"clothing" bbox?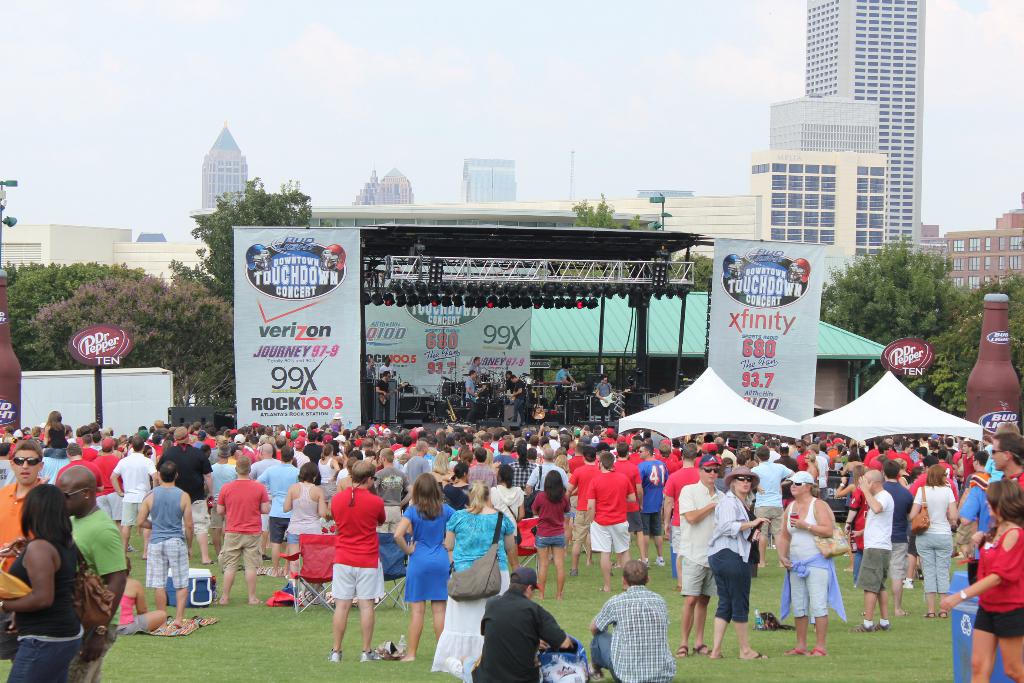
detection(373, 377, 388, 423)
